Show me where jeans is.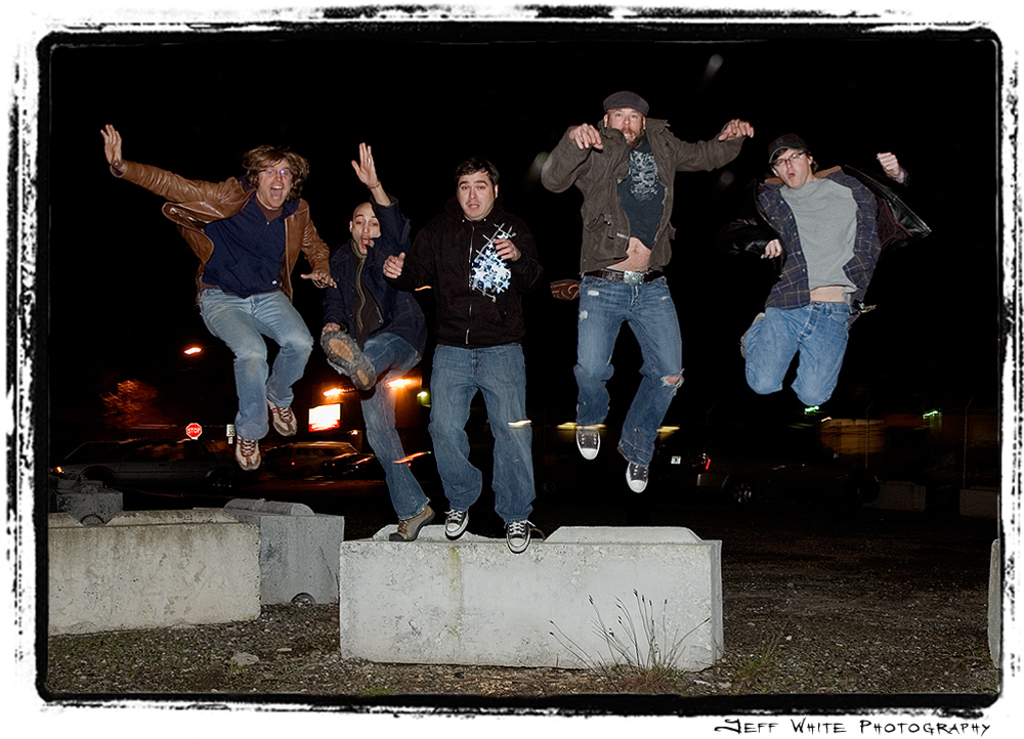
jeans is at 742/300/849/409.
